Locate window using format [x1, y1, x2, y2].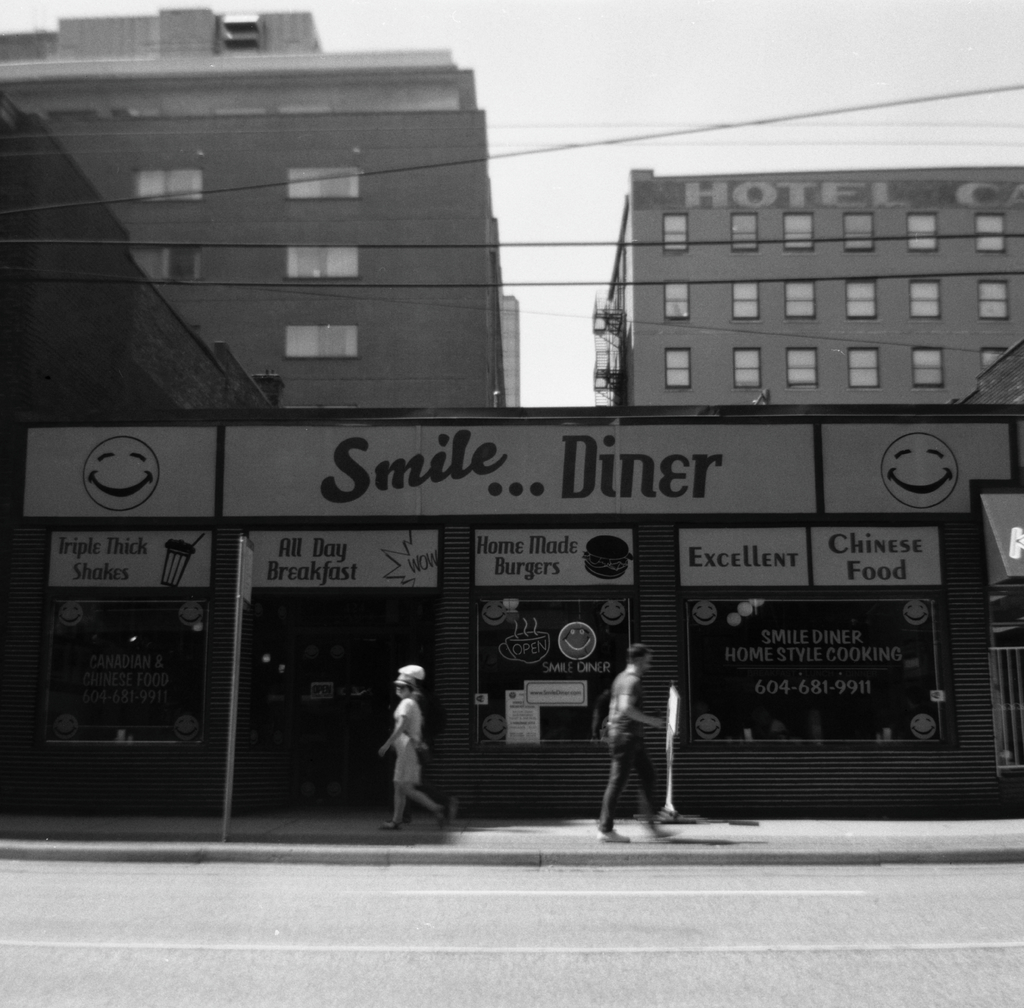
[285, 241, 360, 280].
